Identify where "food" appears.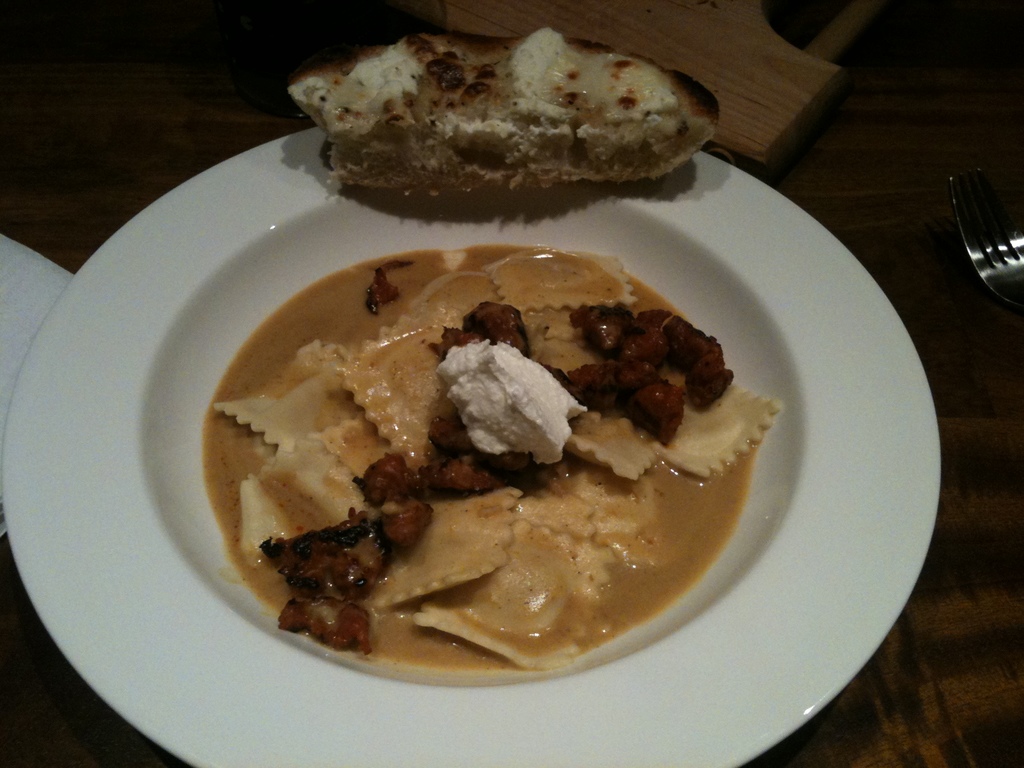
Appears at pyautogui.locateOnScreen(202, 244, 774, 687).
